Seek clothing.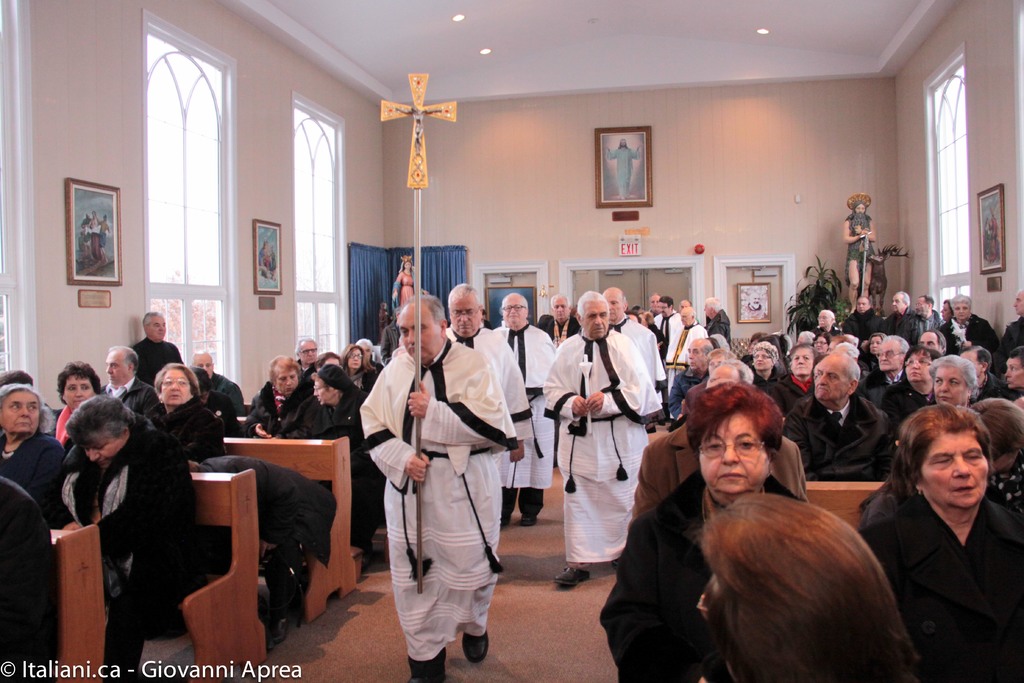
Rect(847, 217, 874, 286).
